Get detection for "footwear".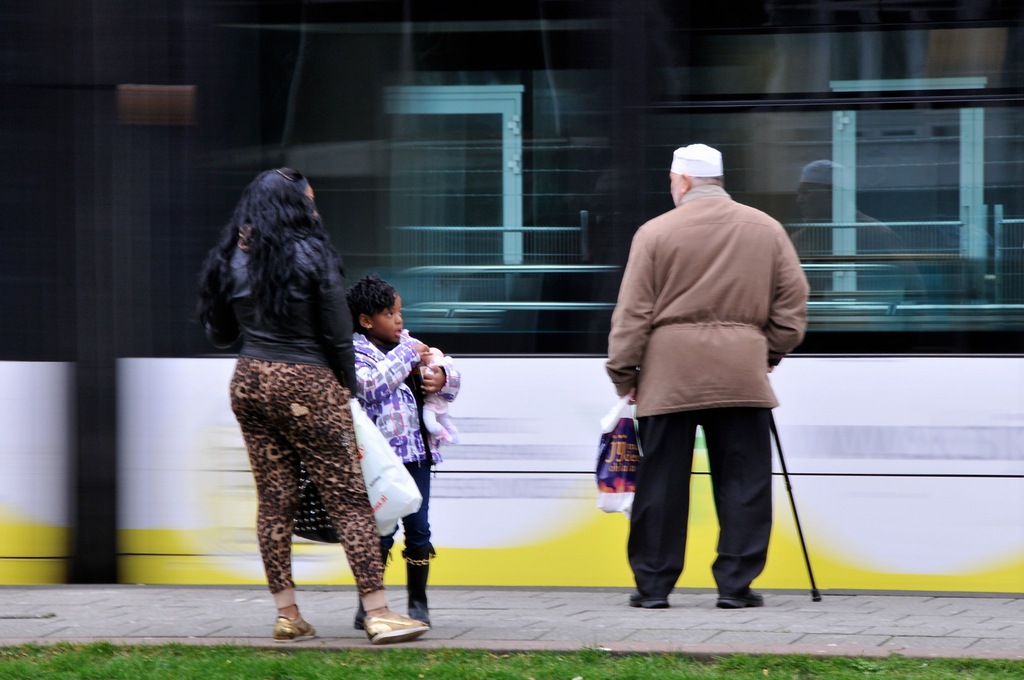
Detection: crop(356, 539, 389, 630).
